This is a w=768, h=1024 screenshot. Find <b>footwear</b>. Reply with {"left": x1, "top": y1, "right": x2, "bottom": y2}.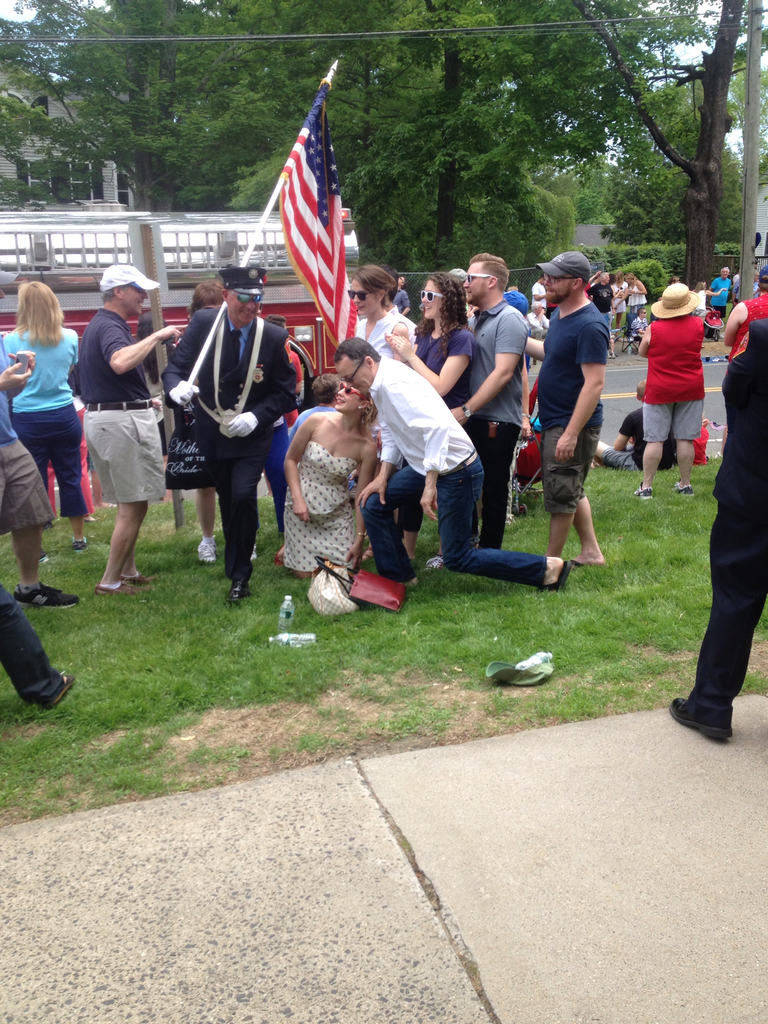
{"left": 570, "top": 556, "right": 608, "bottom": 572}.
